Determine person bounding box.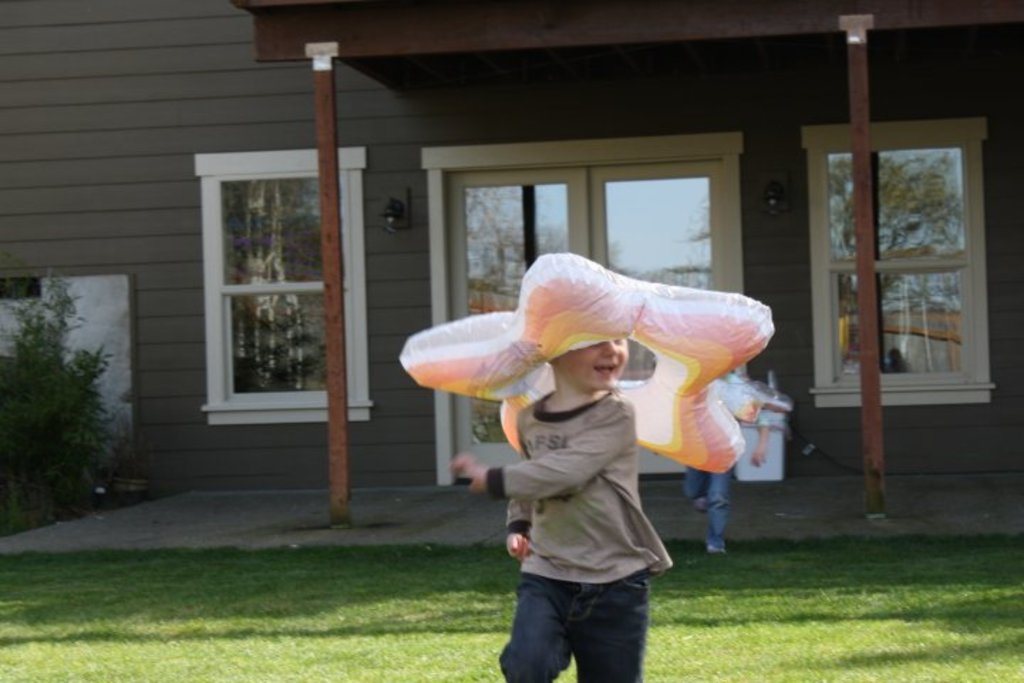
Determined: bbox=(451, 336, 673, 682).
